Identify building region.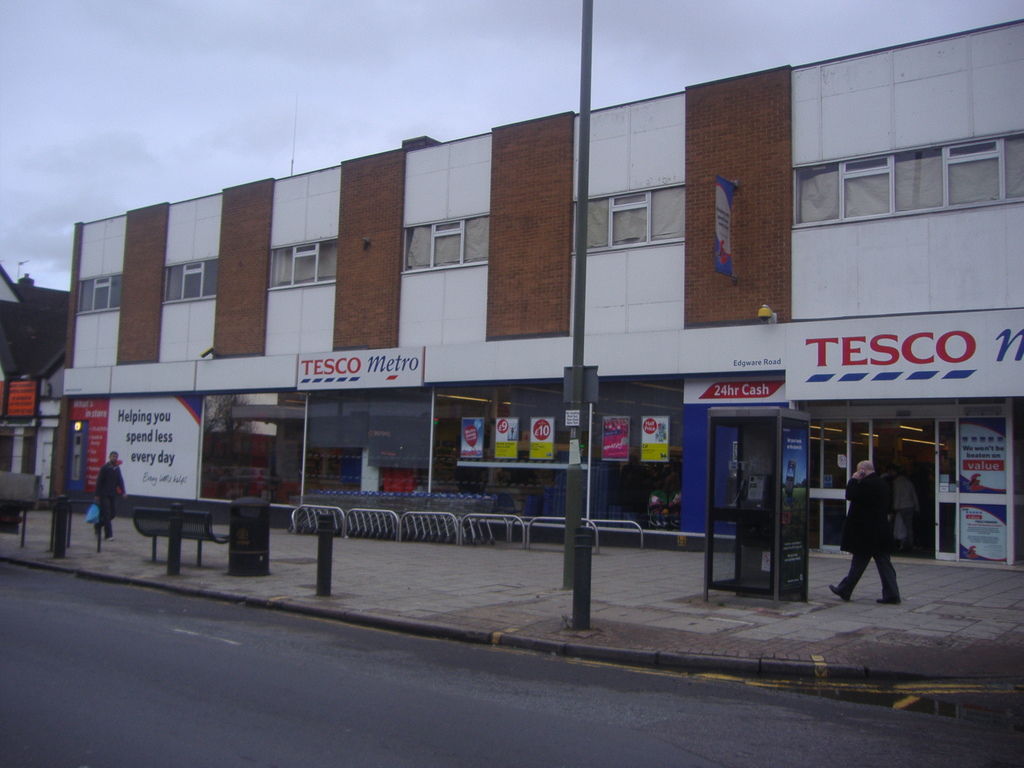
Region: BBox(57, 16, 1023, 568).
